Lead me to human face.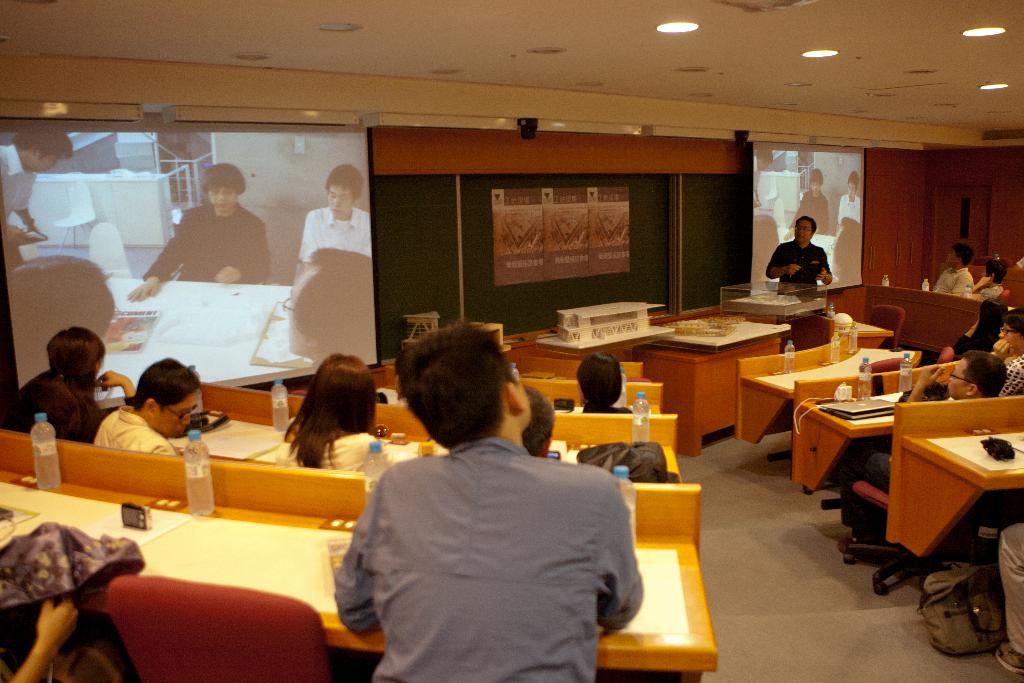
Lead to detection(948, 247, 958, 264).
